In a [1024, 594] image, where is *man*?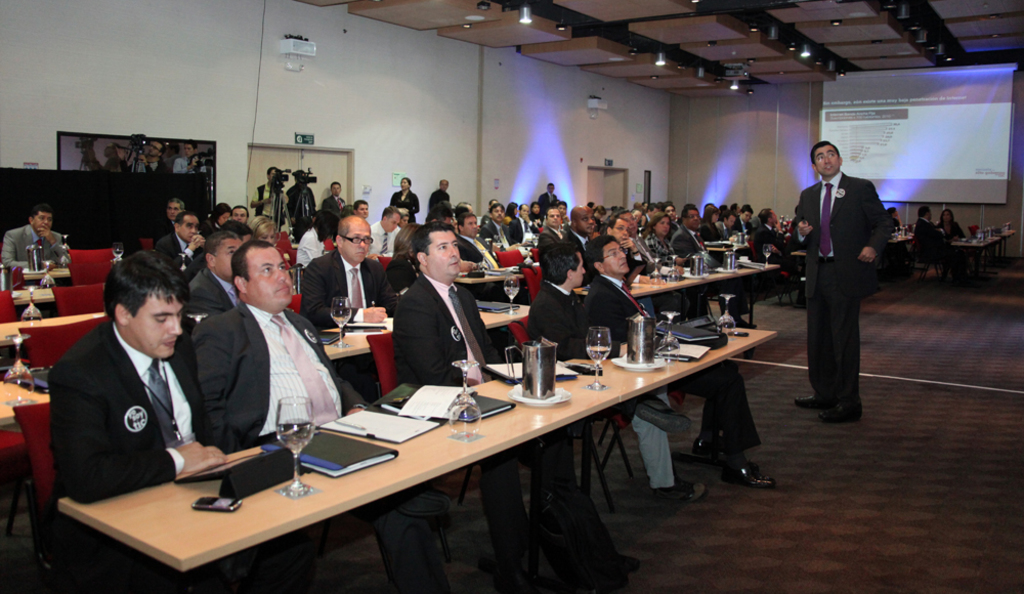
<bbox>597, 208, 605, 226</bbox>.
